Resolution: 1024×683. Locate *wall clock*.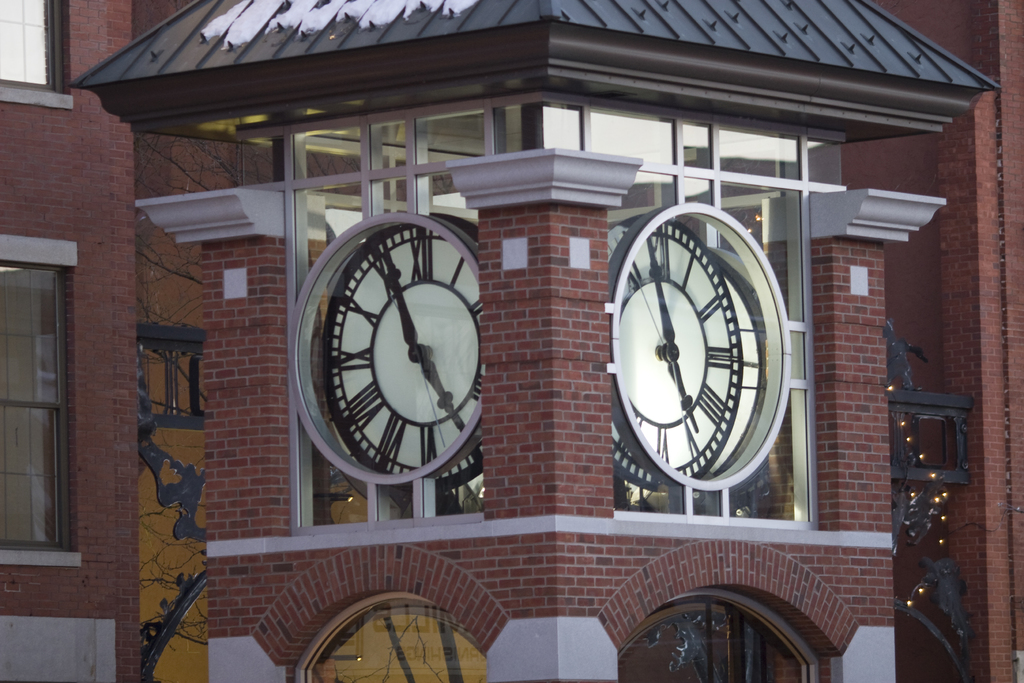
623,231,775,491.
